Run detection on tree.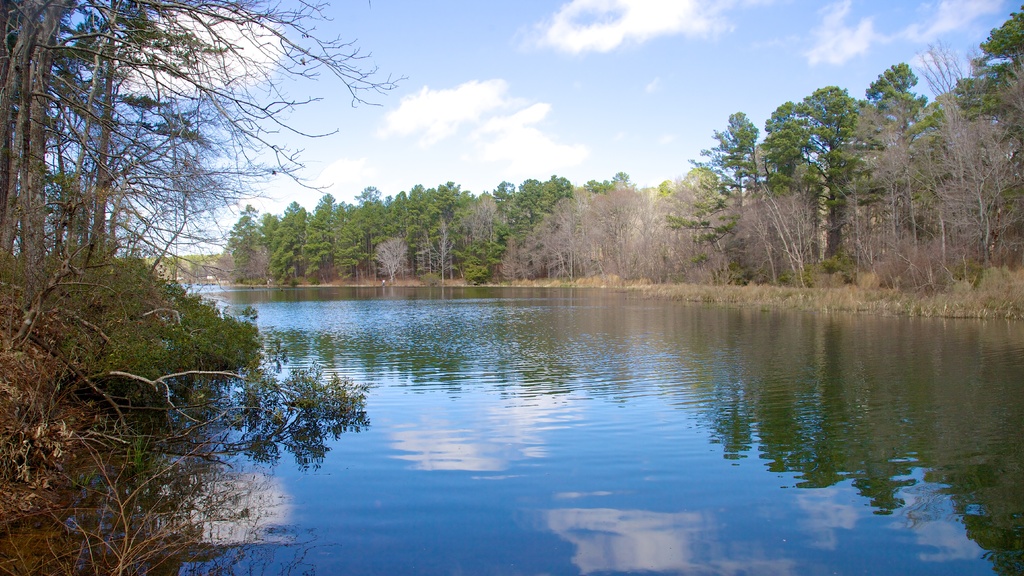
Result: x1=756, y1=86, x2=865, y2=301.
